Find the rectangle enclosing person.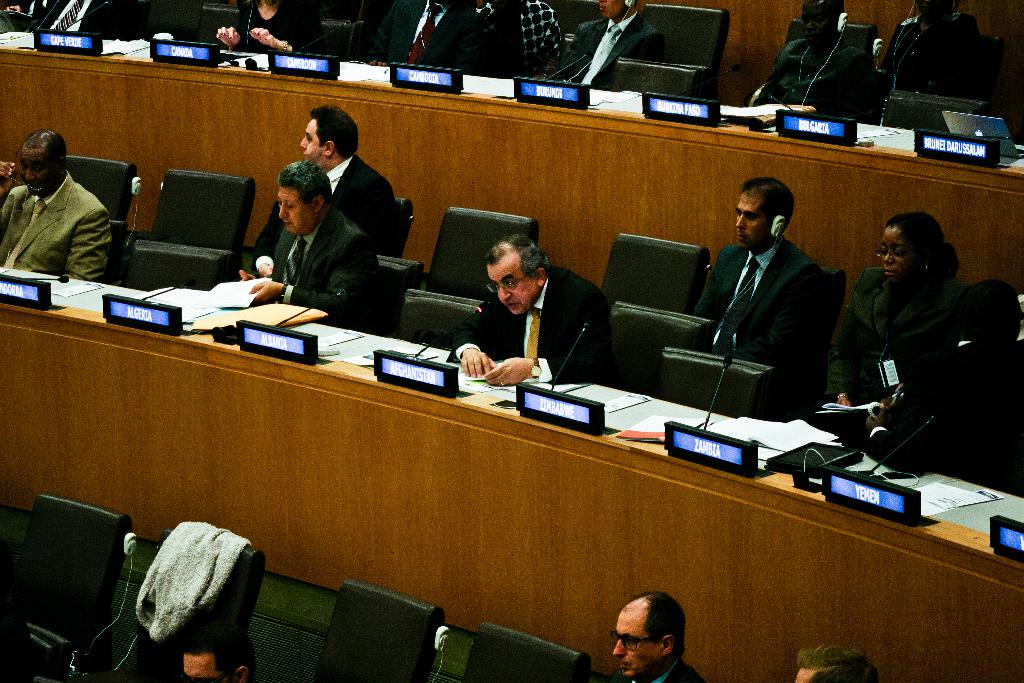
<box>877,0,995,98</box>.
